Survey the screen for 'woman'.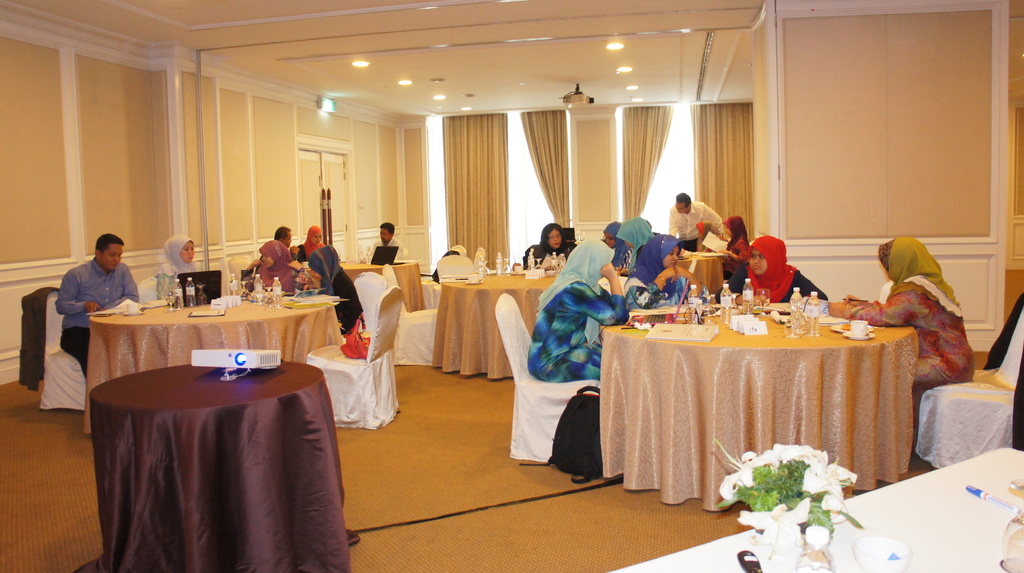
Survey found: {"left": 526, "top": 236, "right": 634, "bottom": 382}.
